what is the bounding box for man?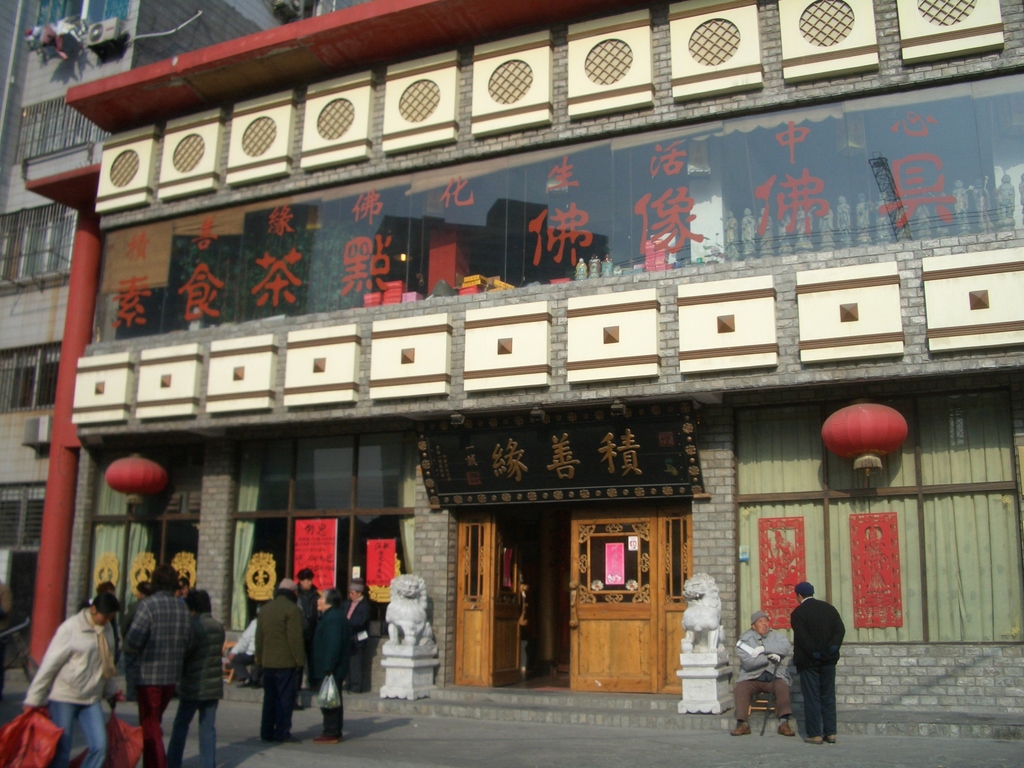
bbox(340, 579, 390, 694).
